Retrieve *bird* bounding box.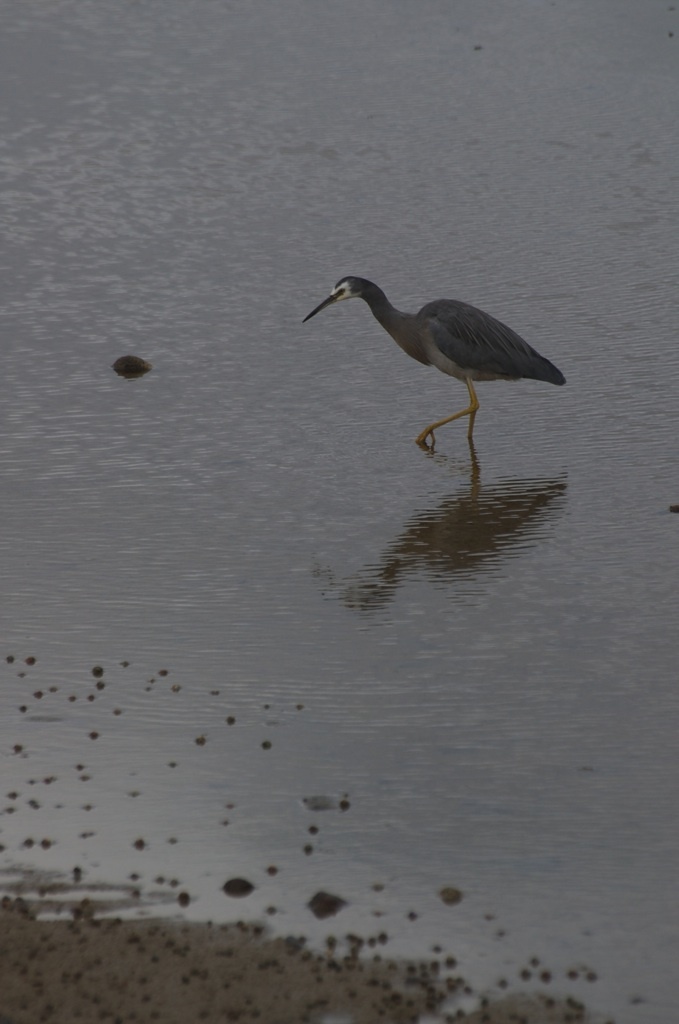
Bounding box: [x1=300, y1=261, x2=582, y2=456].
